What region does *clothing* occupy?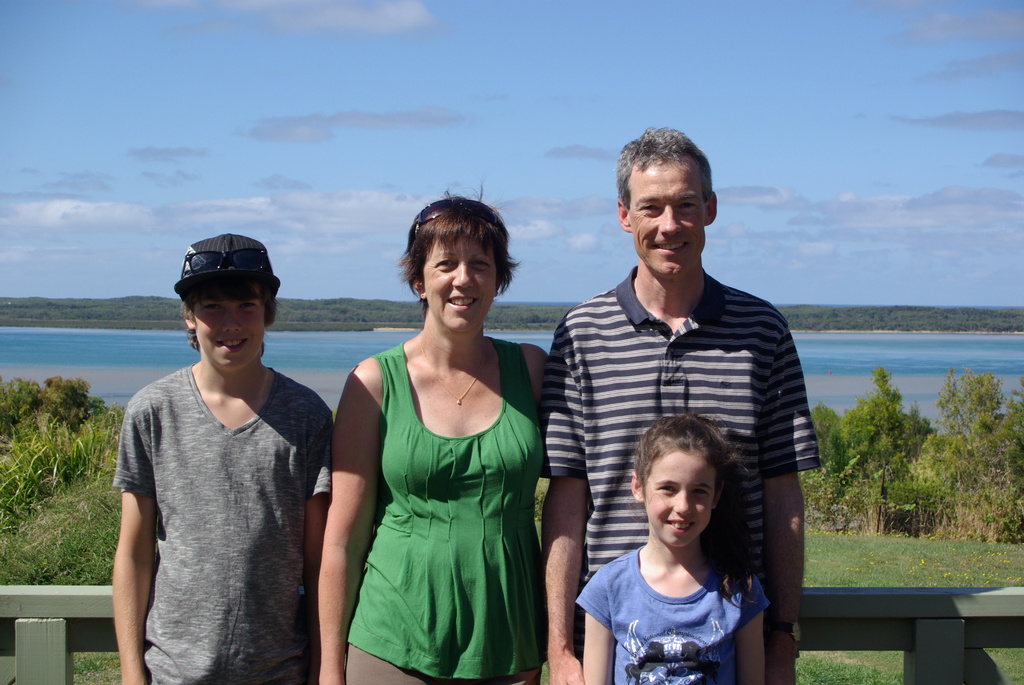
x1=108, y1=353, x2=333, y2=684.
